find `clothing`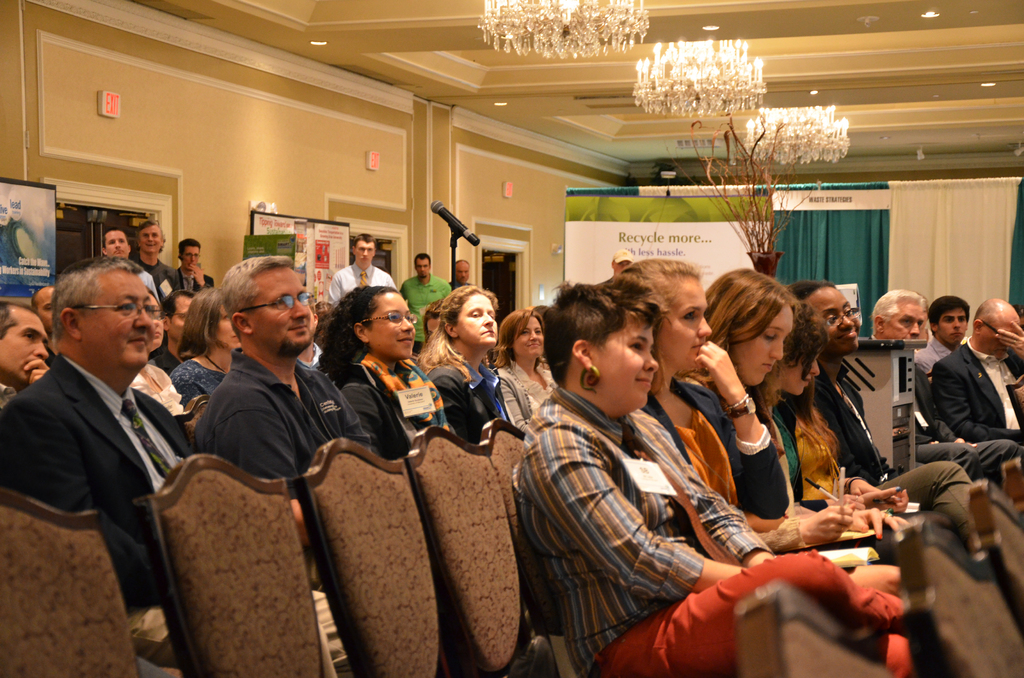
(340,344,455,474)
